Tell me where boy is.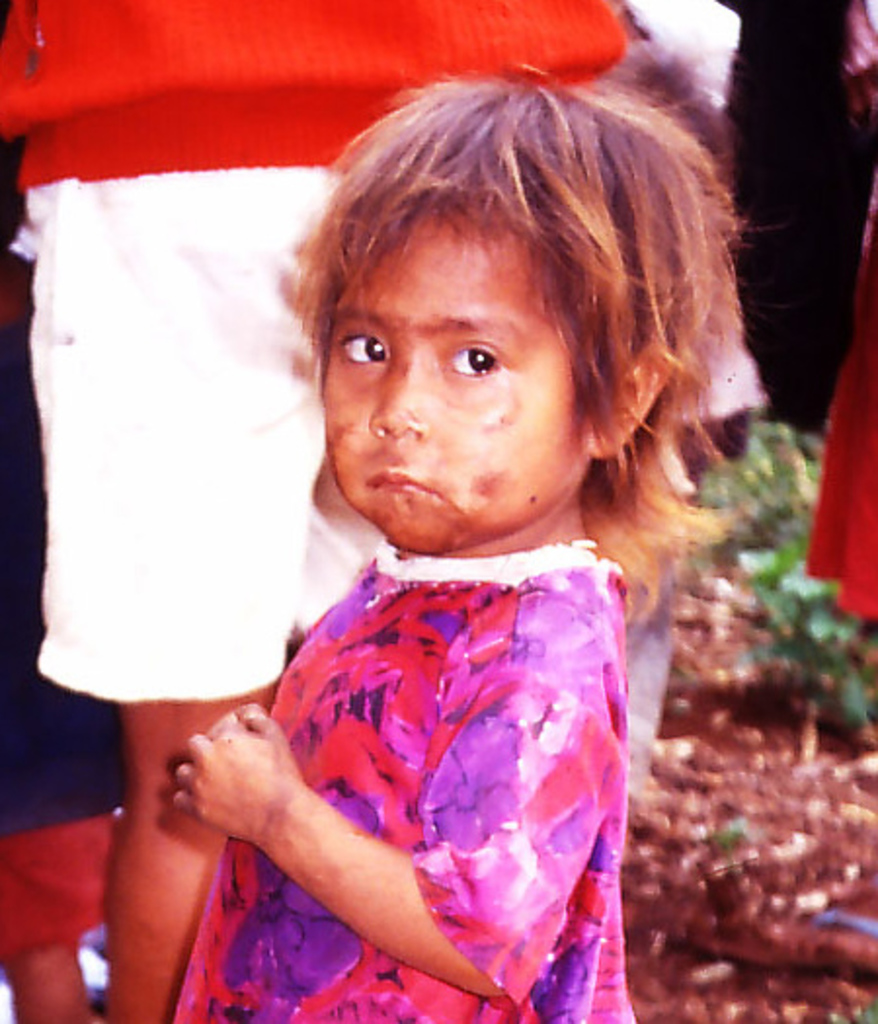
boy is at rect(129, 105, 718, 1016).
